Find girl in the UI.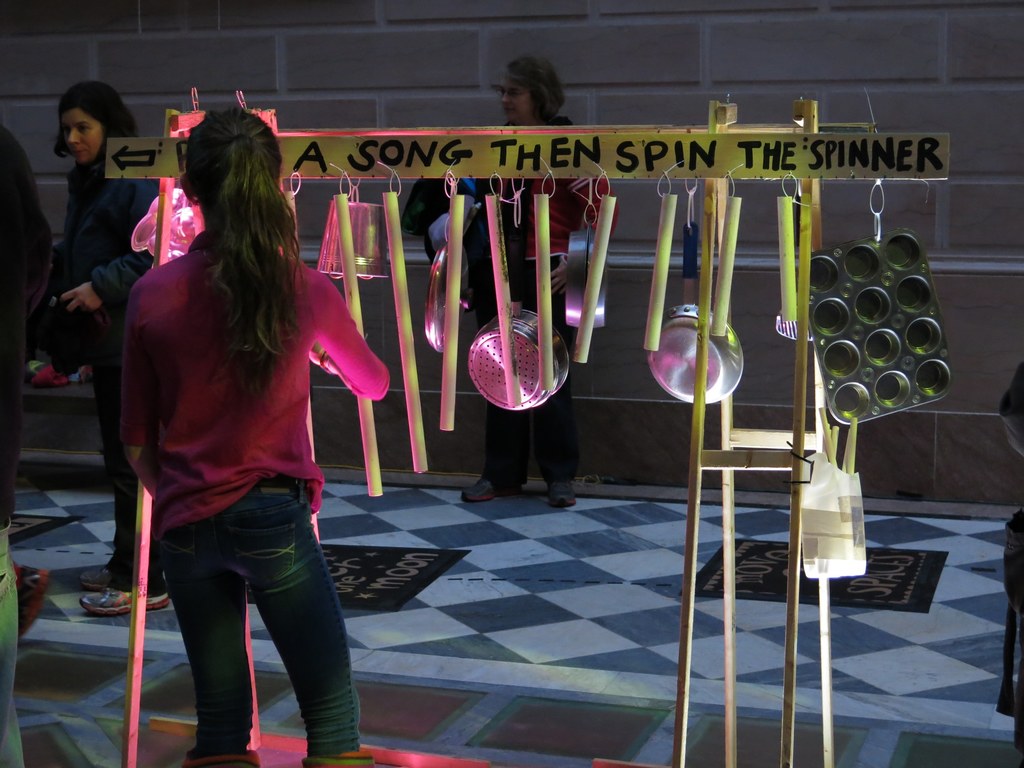
UI element at bbox(39, 77, 152, 618).
